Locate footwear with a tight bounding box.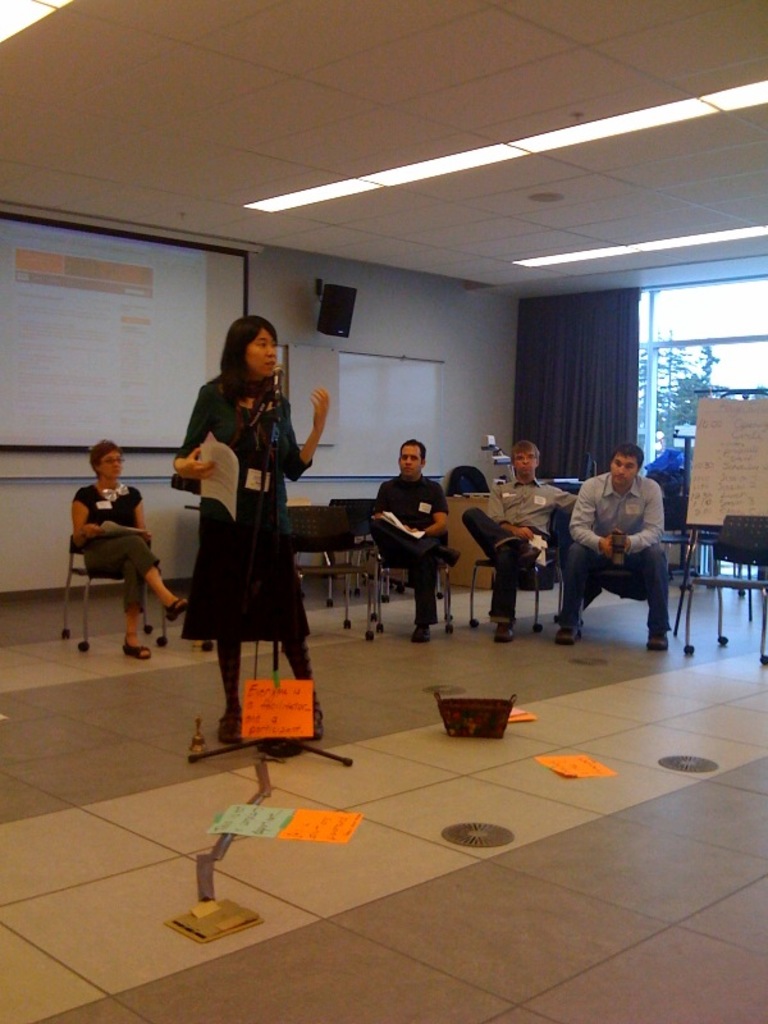
box=[499, 616, 512, 637].
